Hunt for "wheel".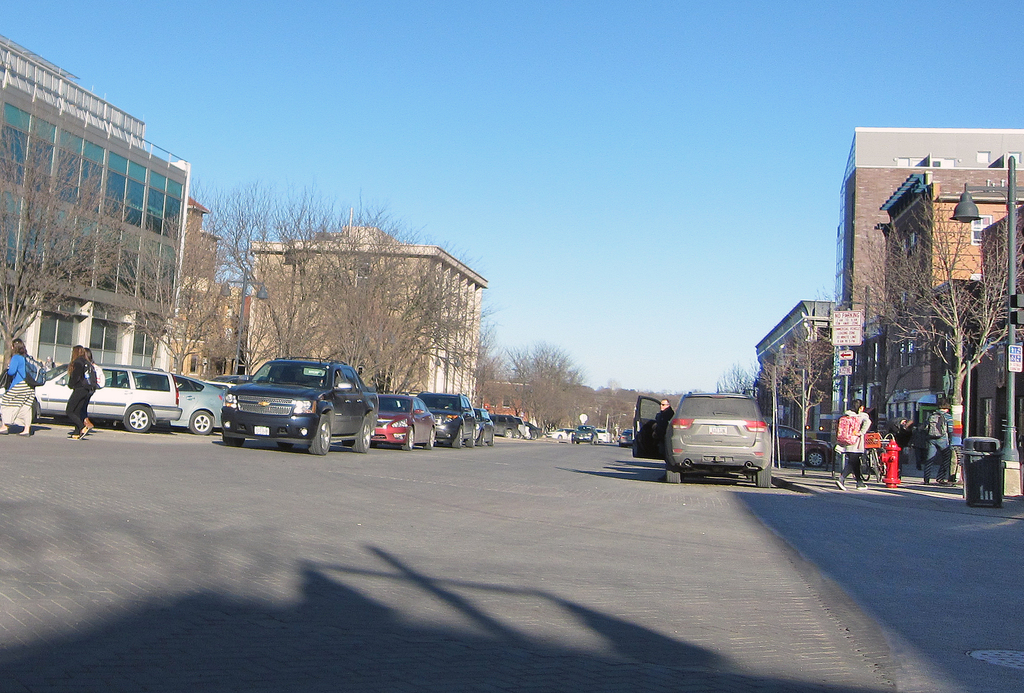
Hunted down at BBox(664, 462, 684, 484).
